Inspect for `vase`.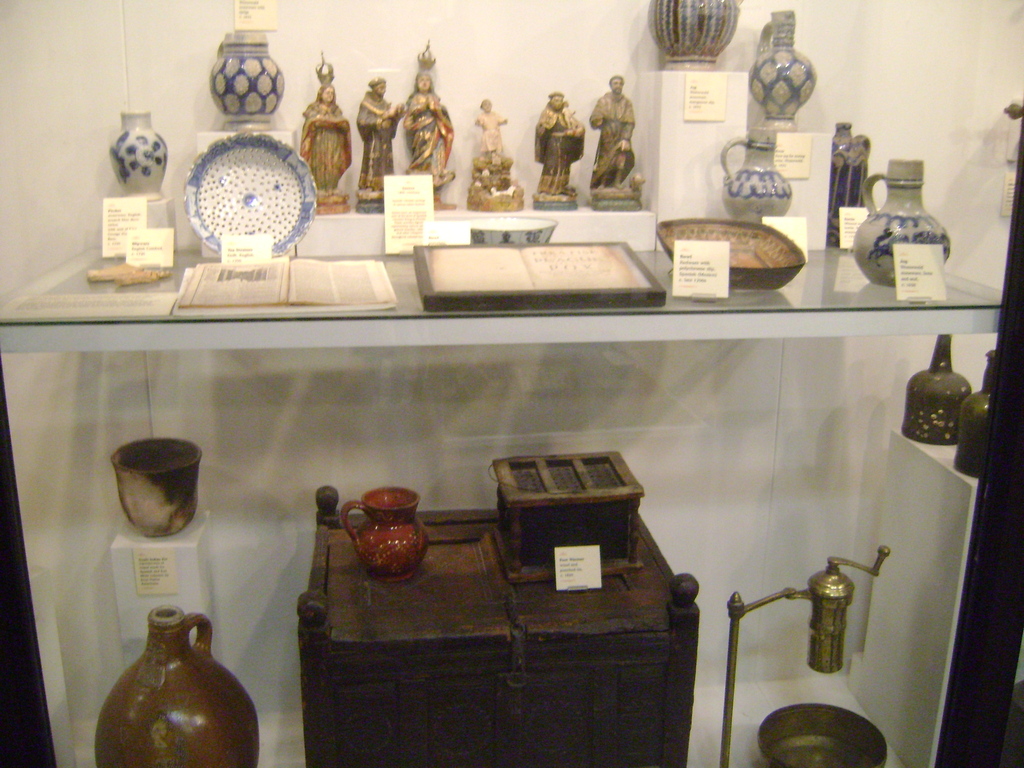
Inspection: {"x1": 207, "y1": 28, "x2": 289, "y2": 131}.
